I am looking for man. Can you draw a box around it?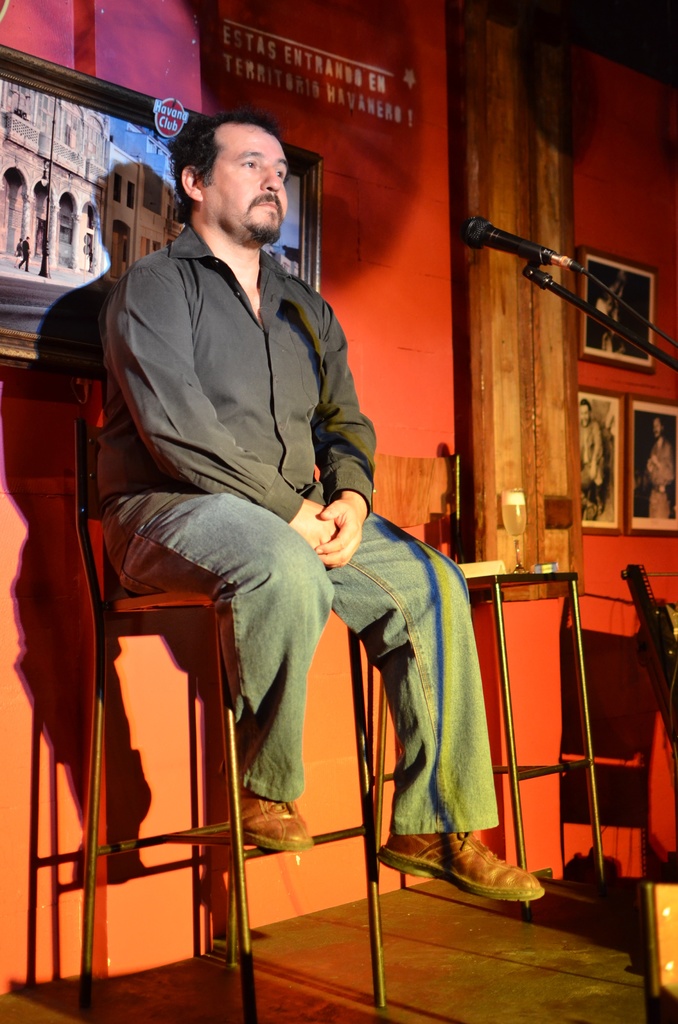
Sure, the bounding box is bbox(643, 415, 675, 518).
